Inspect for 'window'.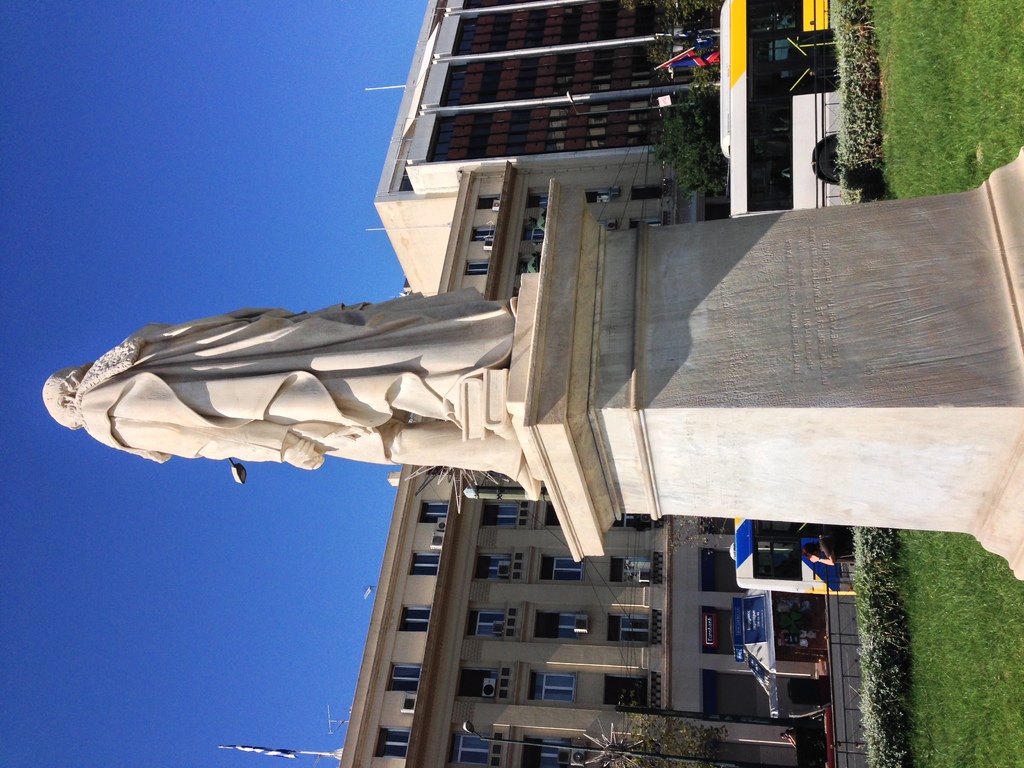
Inspection: [422,501,444,521].
